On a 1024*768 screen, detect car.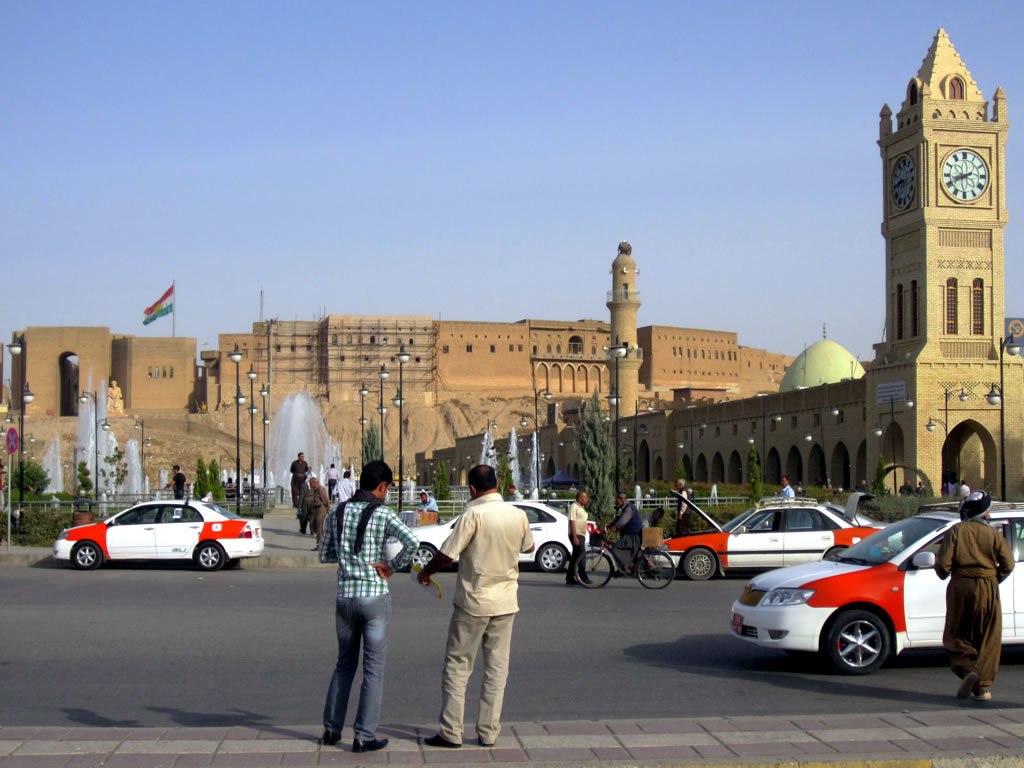
l=49, t=494, r=265, b=569.
